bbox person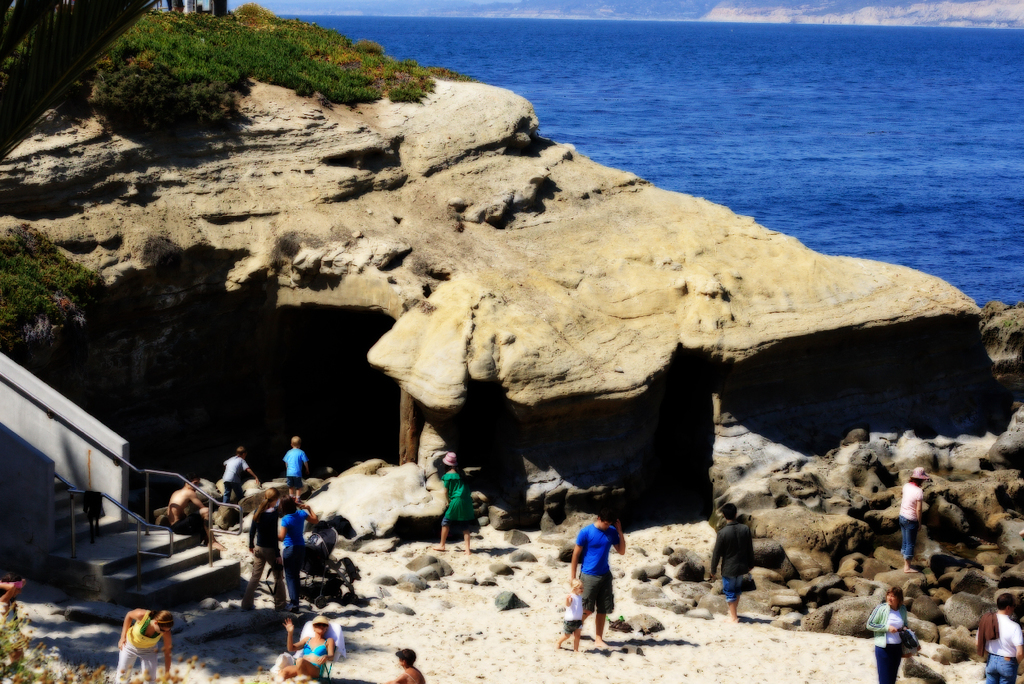
Rect(565, 508, 630, 652)
